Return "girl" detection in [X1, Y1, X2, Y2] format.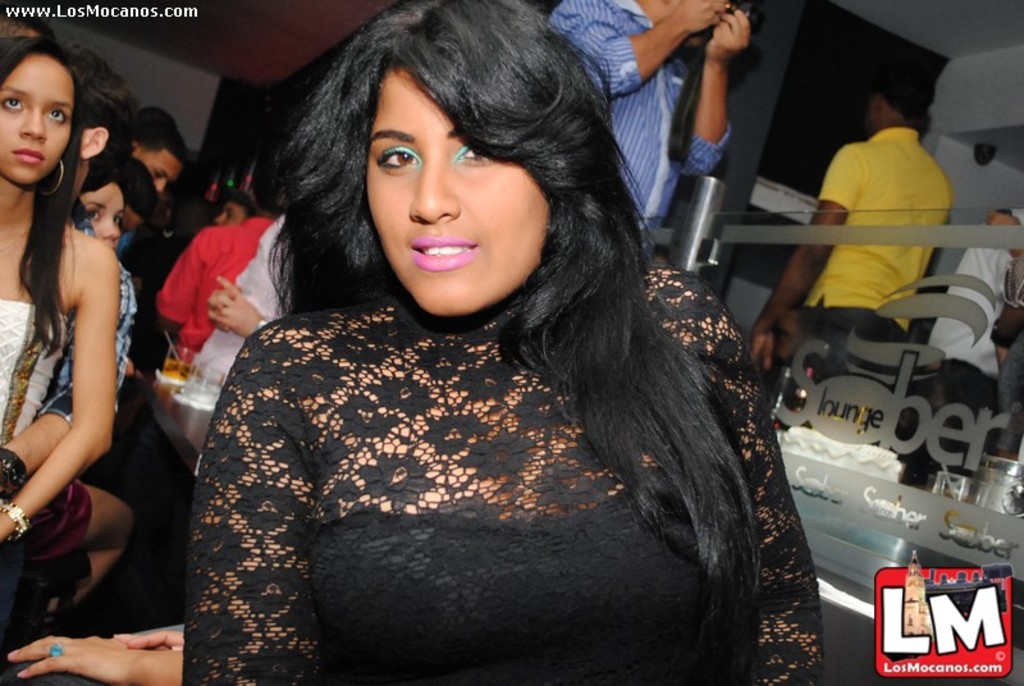
[180, 0, 826, 682].
